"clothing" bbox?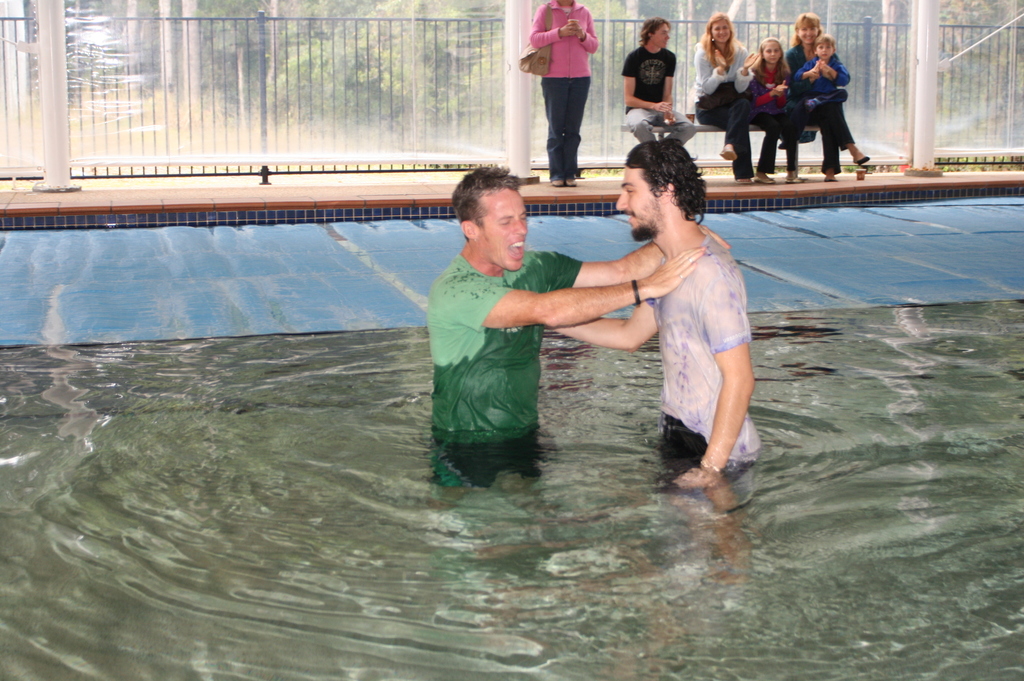
pyautogui.locateOnScreen(649, 239, 776, 468)
